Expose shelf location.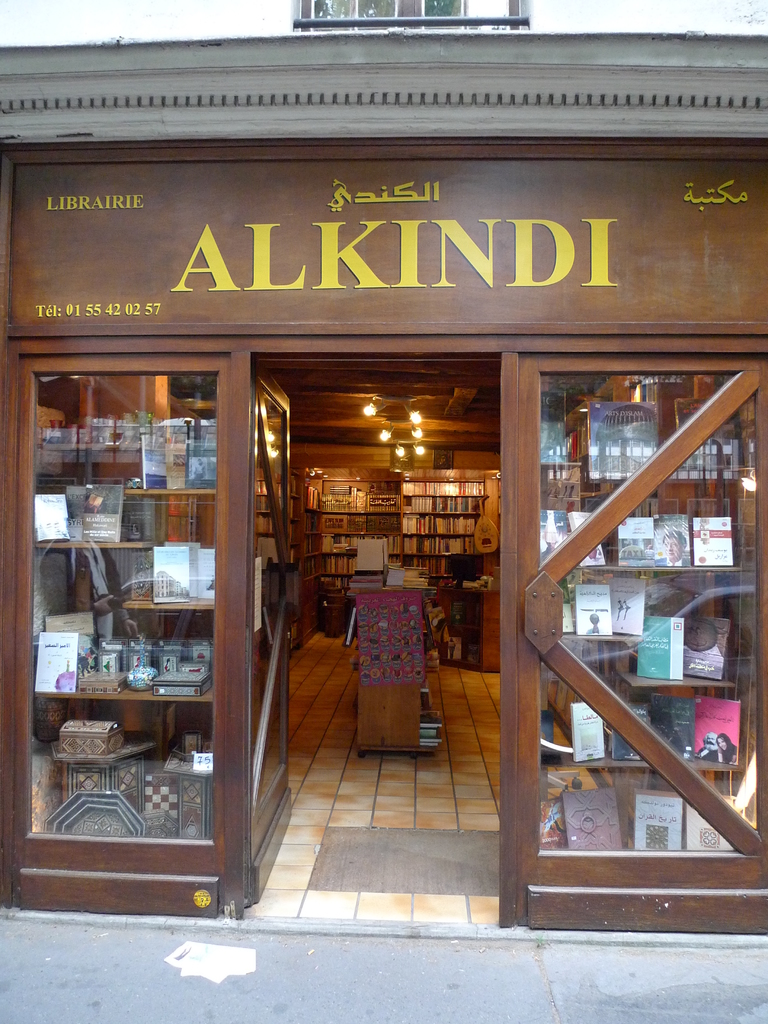
Exposed at Rect(534, 374, 756, 573).
